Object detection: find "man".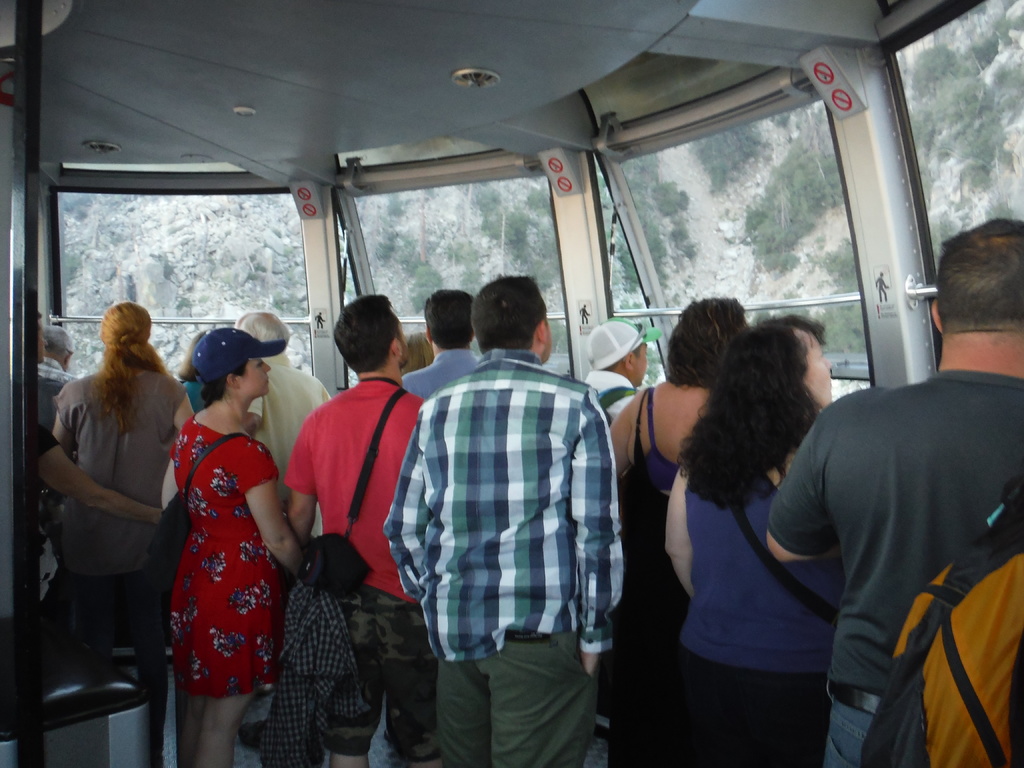
767, 215, 1023, 767.
